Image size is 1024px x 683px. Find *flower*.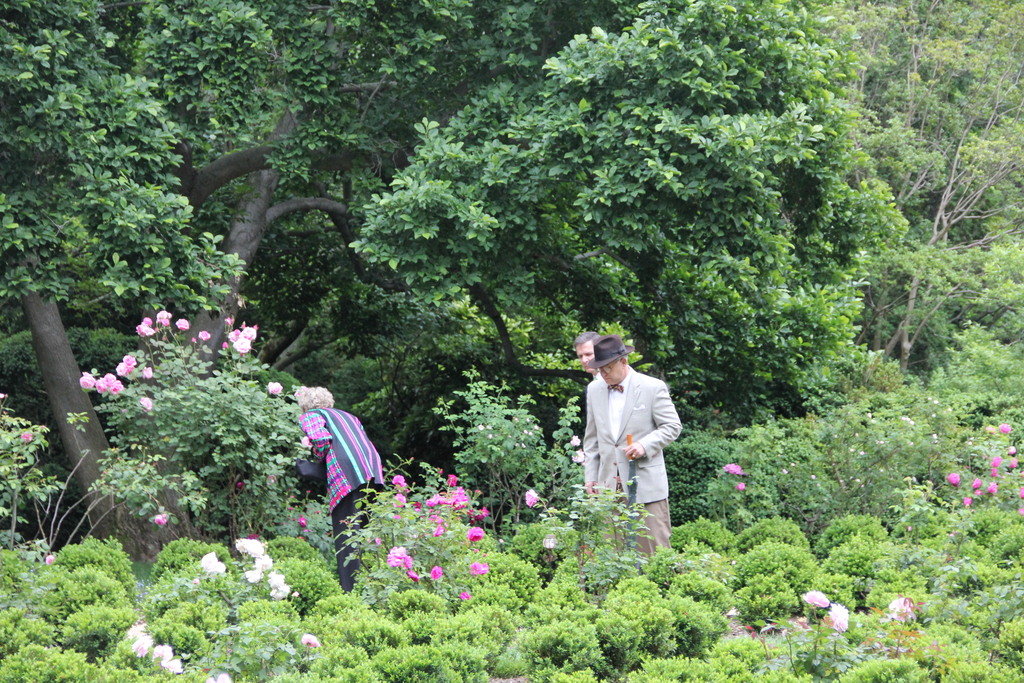
bbox=[138, 369, 151, 379].
